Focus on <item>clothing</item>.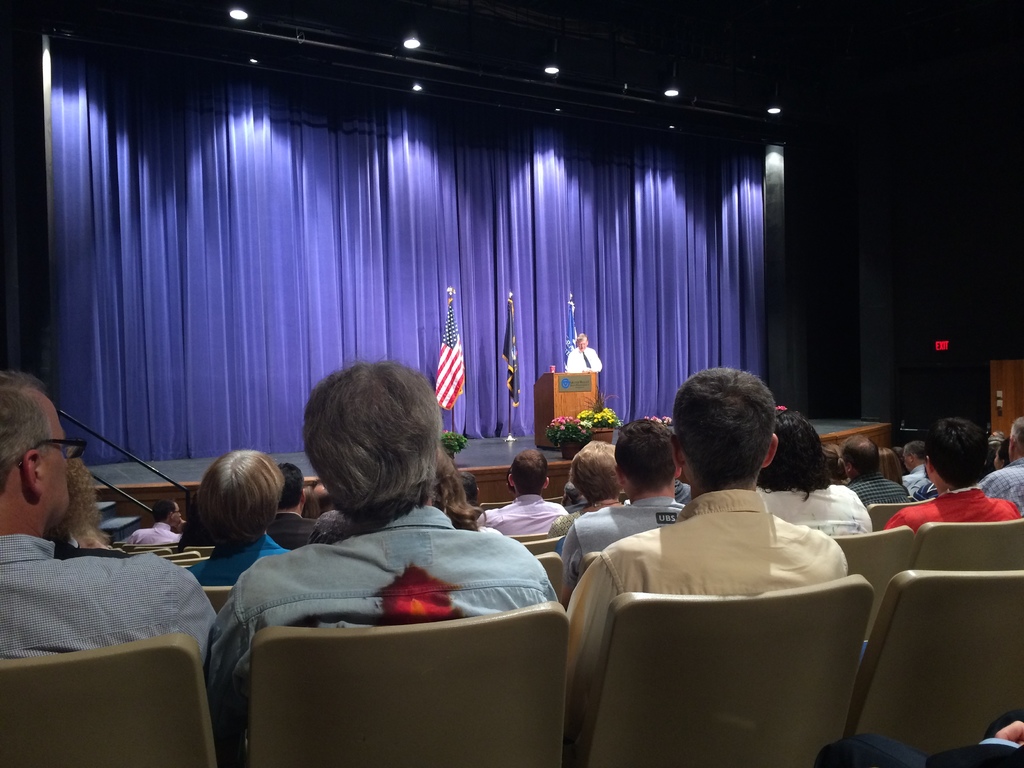
Focused at crop(473, 488, 589, 554).
